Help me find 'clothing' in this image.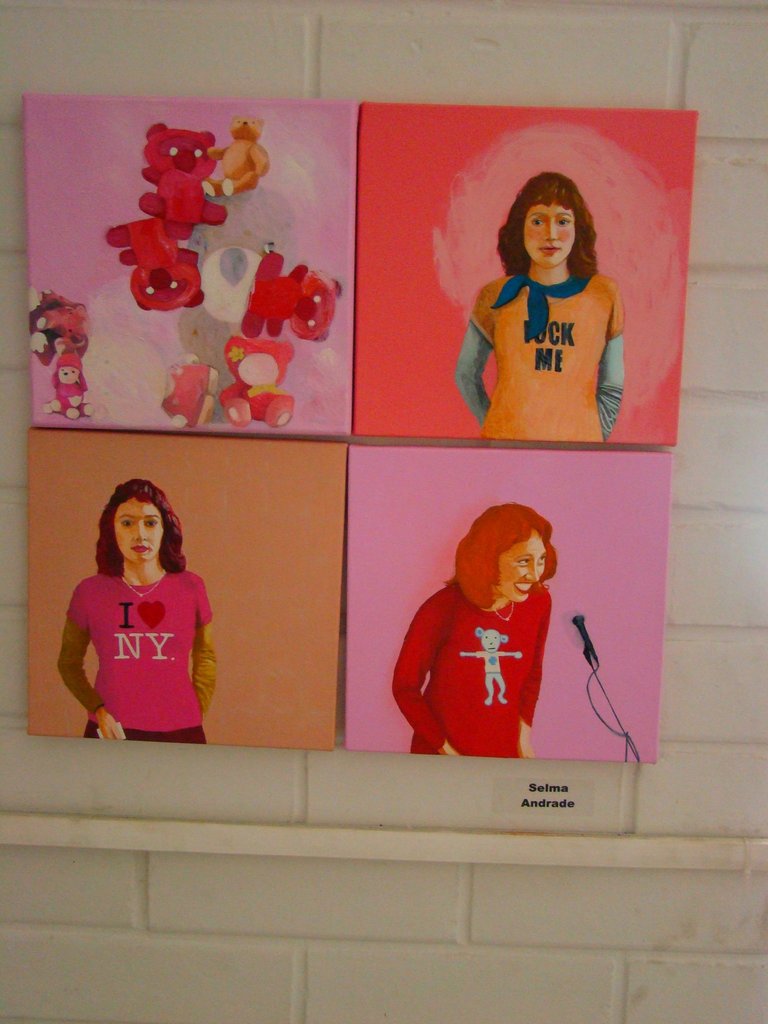
Found it: l=460, t=232, r=628, b=431.
